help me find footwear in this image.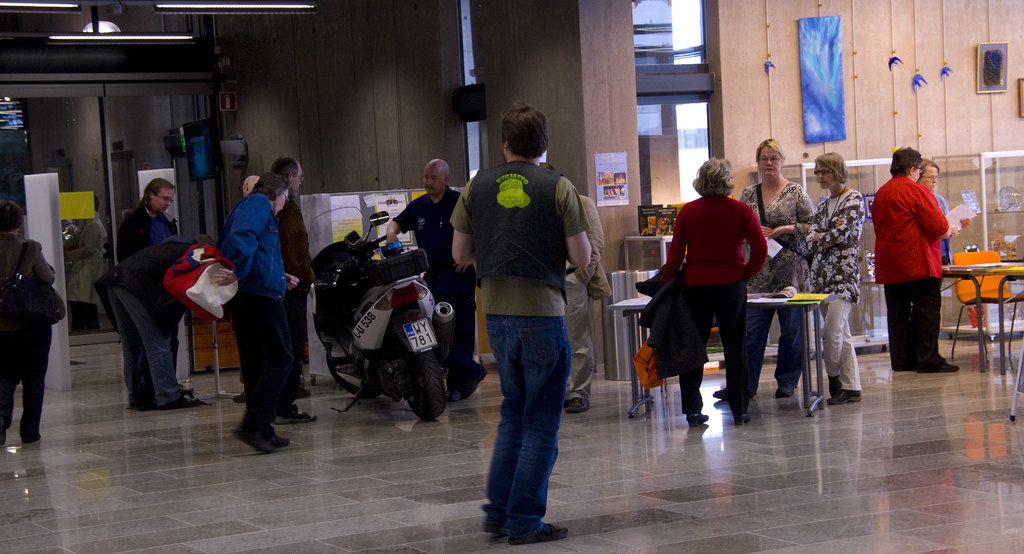
Found it: bbox=[921, 361, 962, 373].
